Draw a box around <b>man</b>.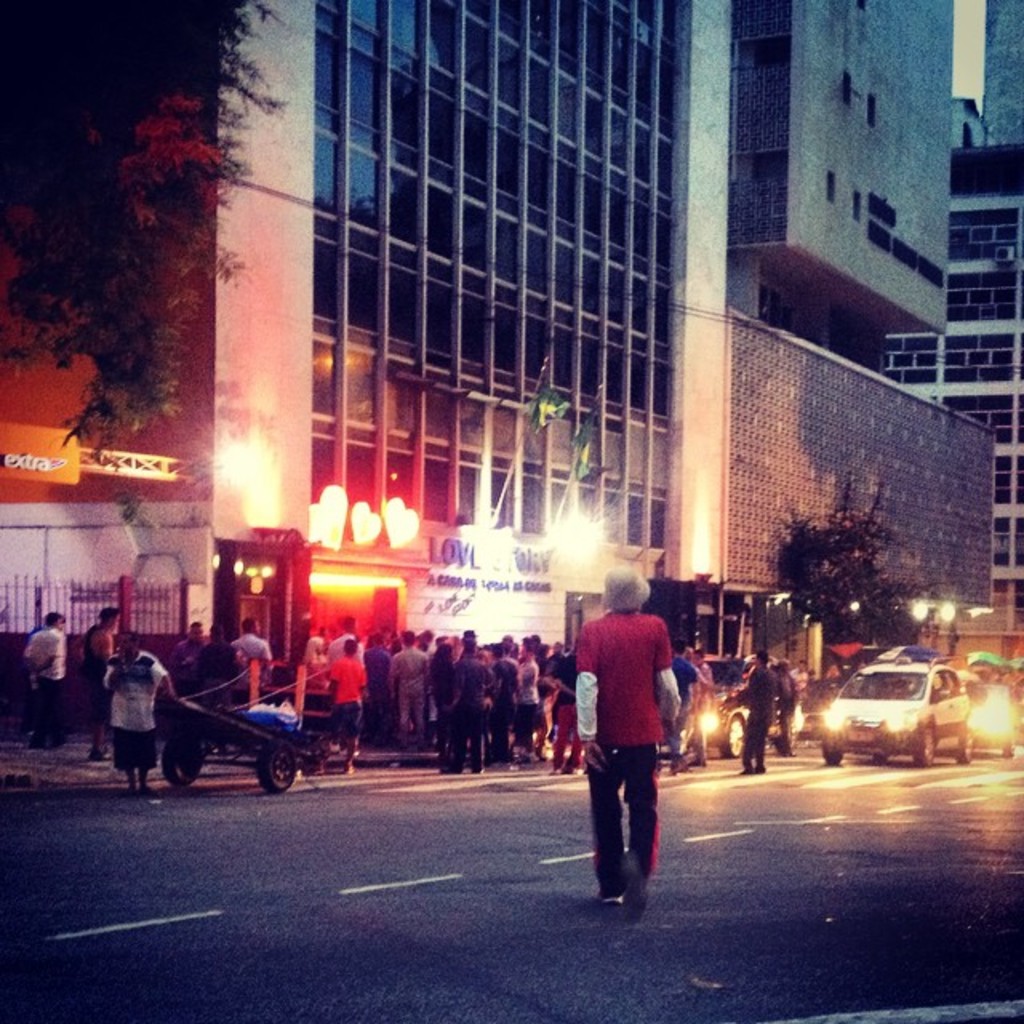
(x1=670, y1=650, x2=699, y2=765).
